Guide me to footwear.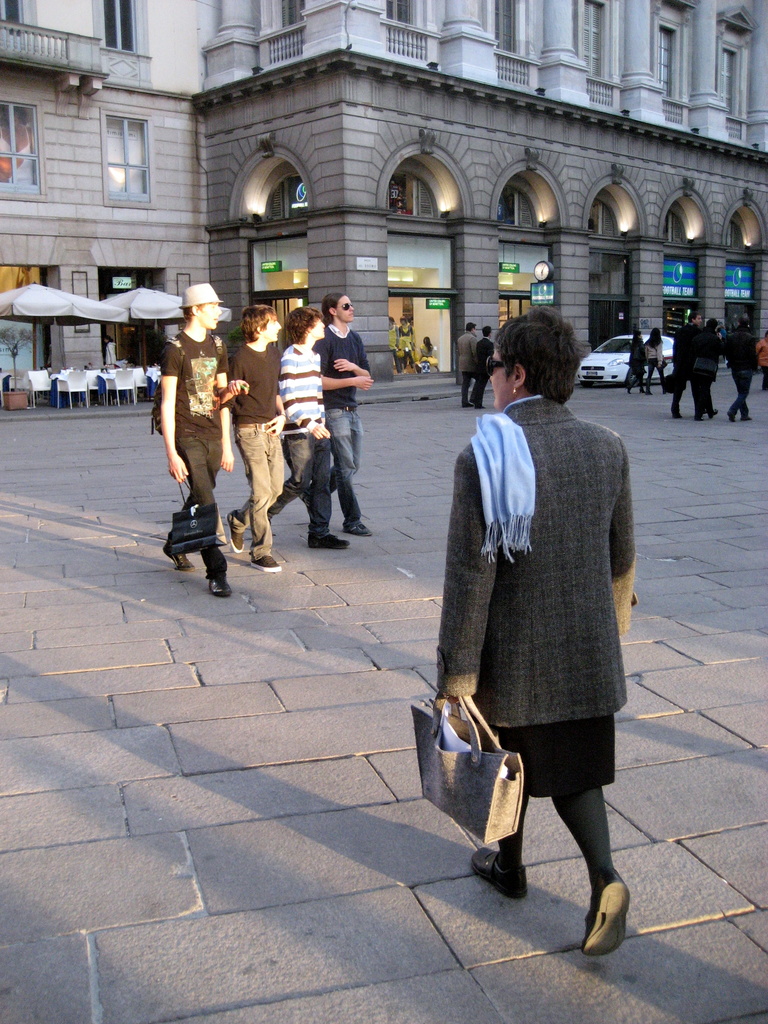
Guidance: 740/413/753/422.
